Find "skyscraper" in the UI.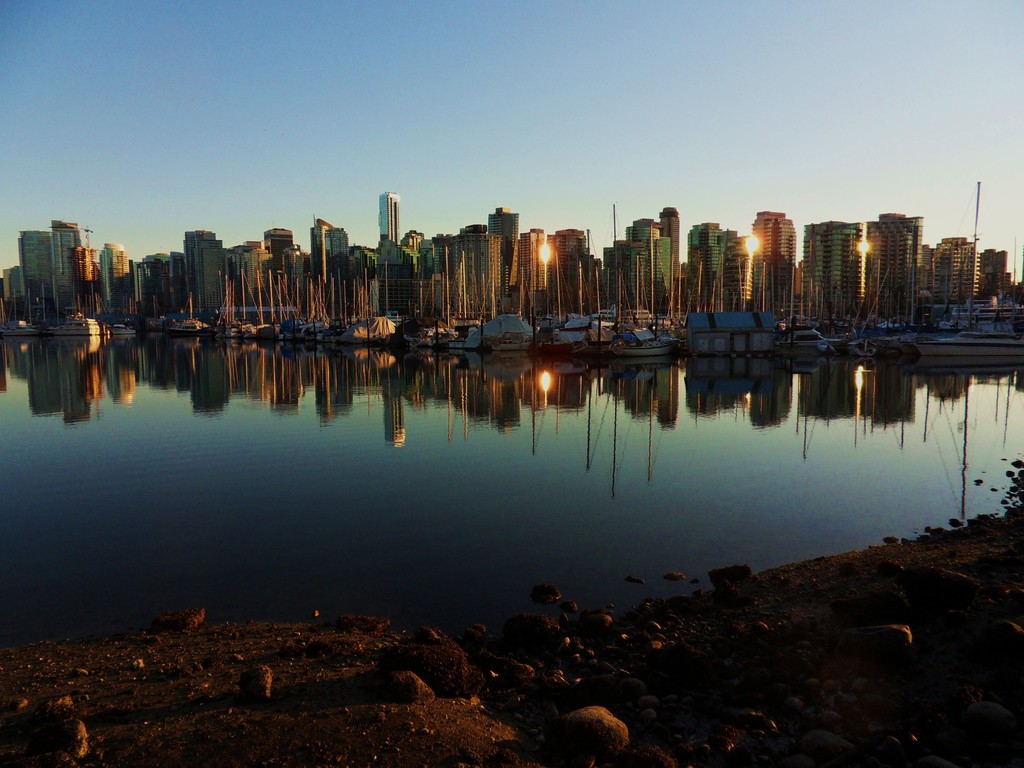
UI element at {"left": 915, "top": 240, "right": 948, "bottom": 317}.
